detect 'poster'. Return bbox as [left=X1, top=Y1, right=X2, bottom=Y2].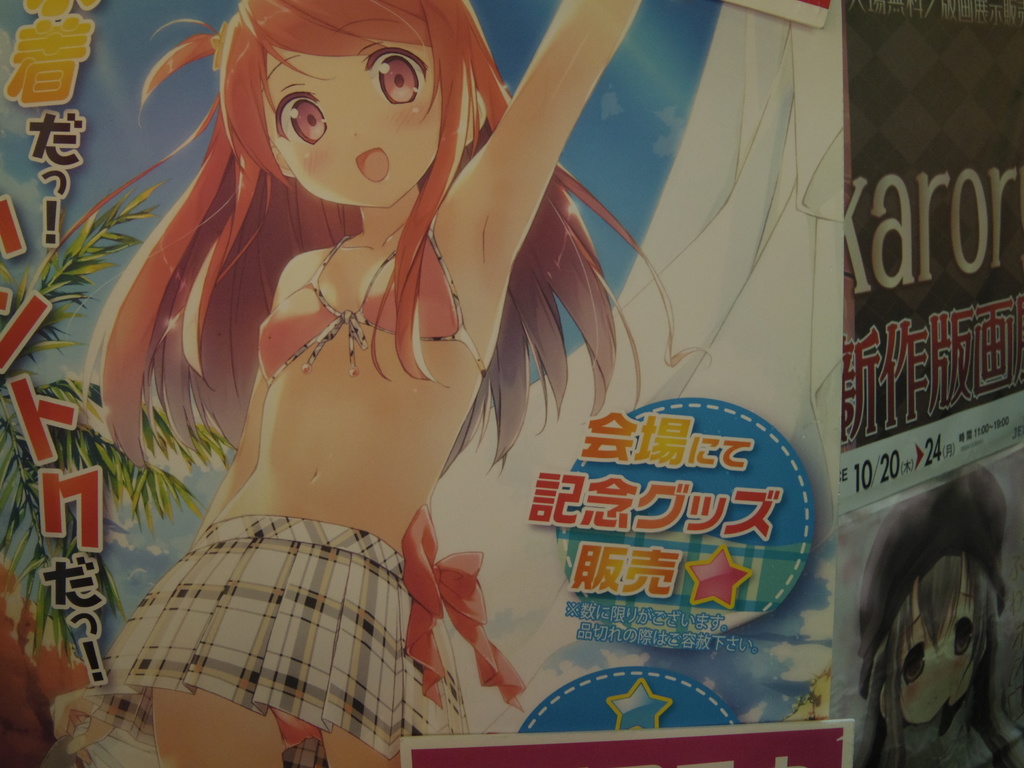
[left=852, top=442, right=1023, bottom=767].
